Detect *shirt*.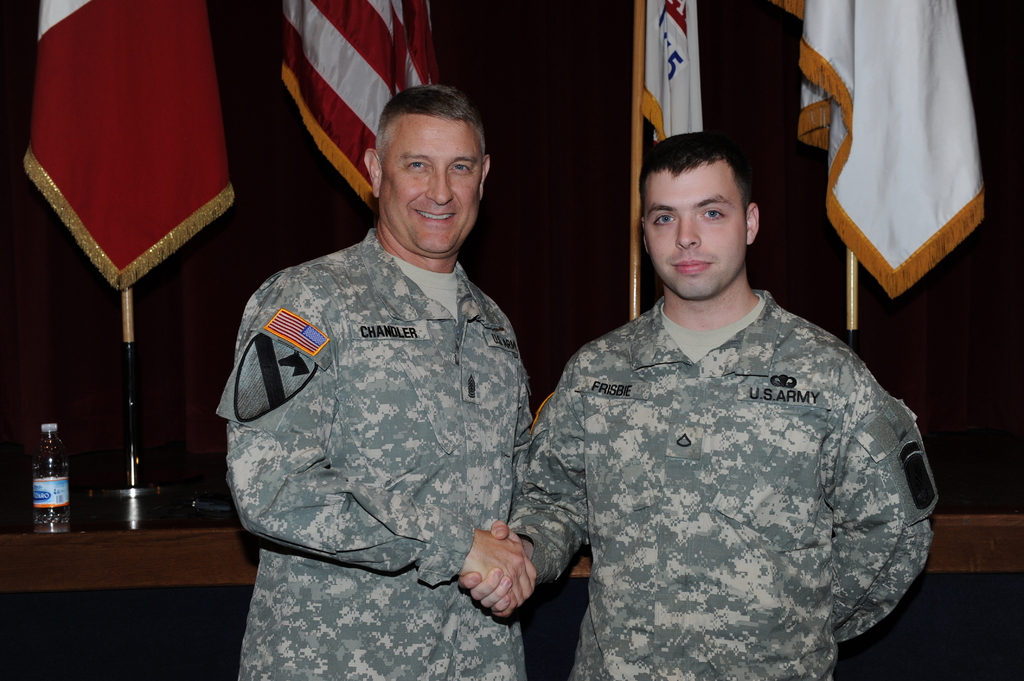
Detected at crop(509, 285, 936, 680).
